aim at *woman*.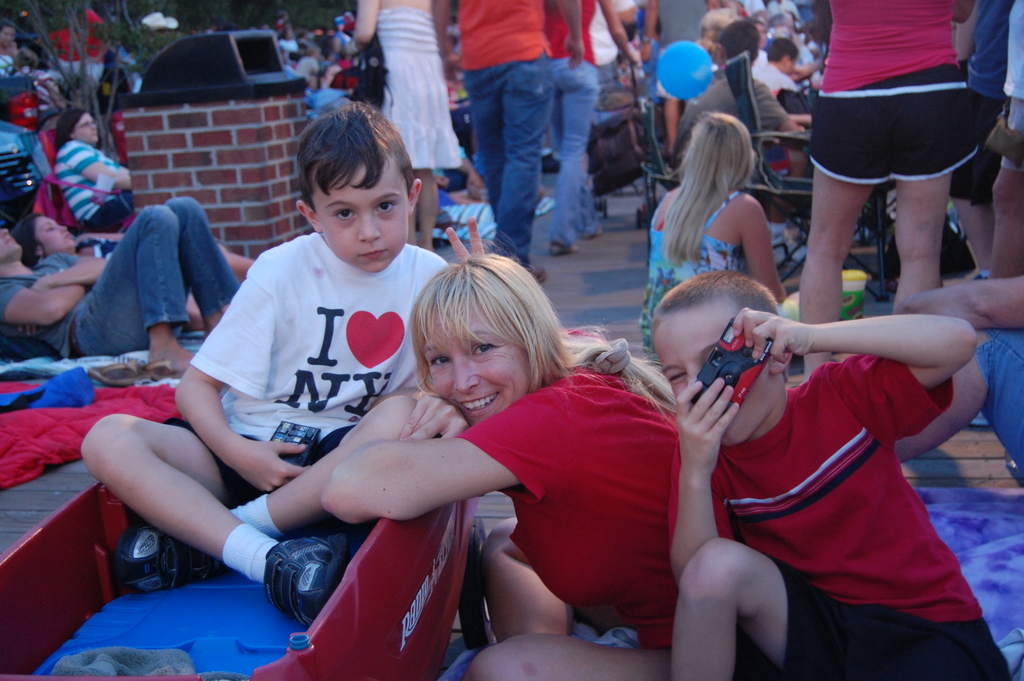
Aimed at (10,49,58,120).
